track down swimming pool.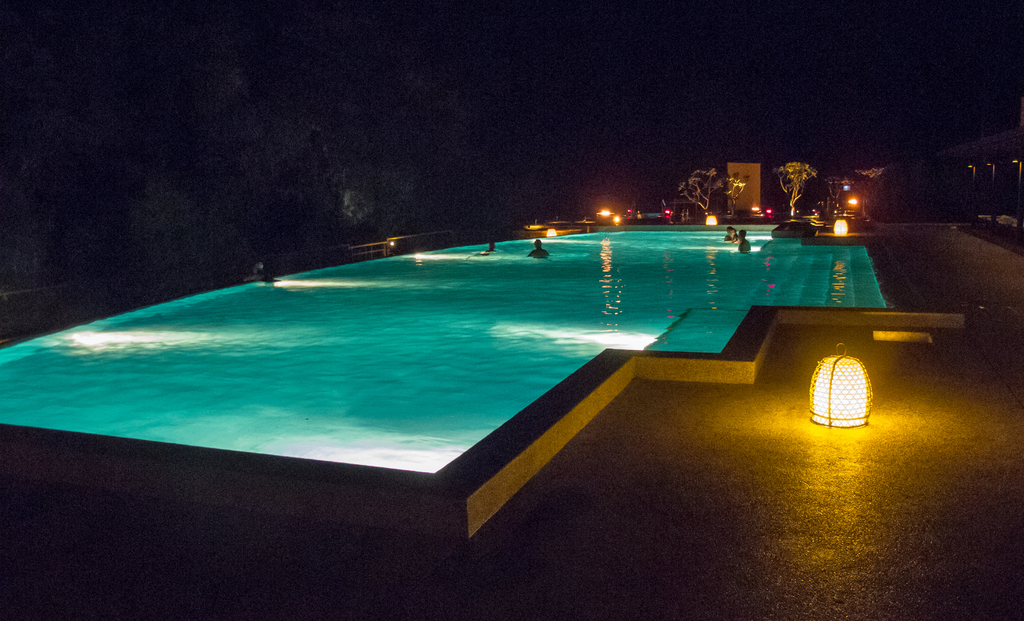
Tracked to <box>23,219,852,535</box>.
